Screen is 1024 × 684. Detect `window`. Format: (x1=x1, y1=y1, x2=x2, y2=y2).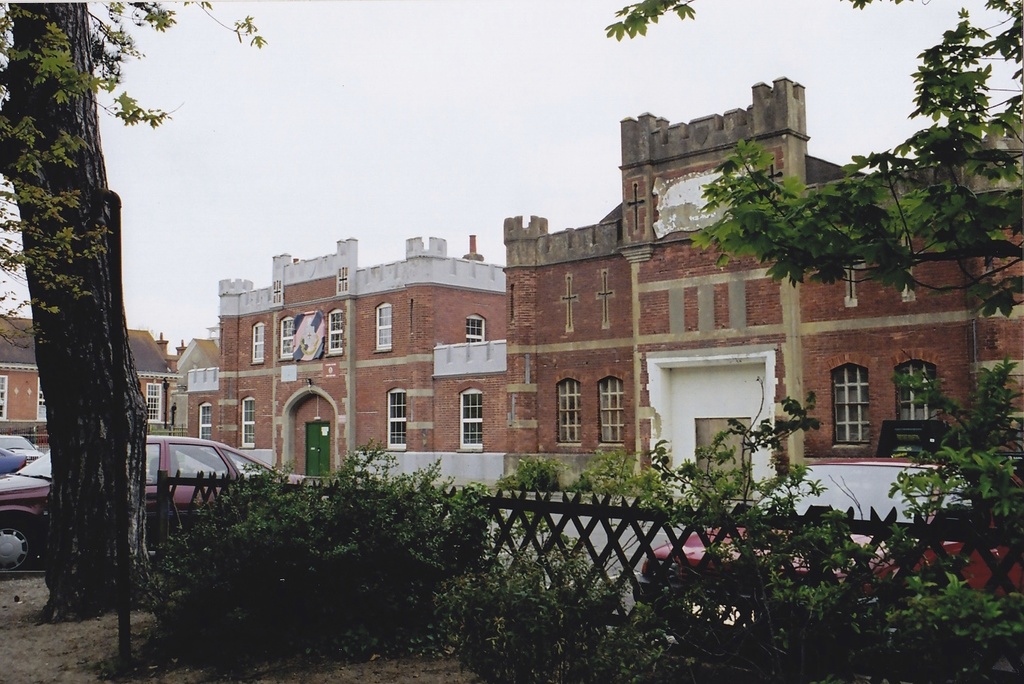
(x1=391, y1=387, x2=410, y2=453).
